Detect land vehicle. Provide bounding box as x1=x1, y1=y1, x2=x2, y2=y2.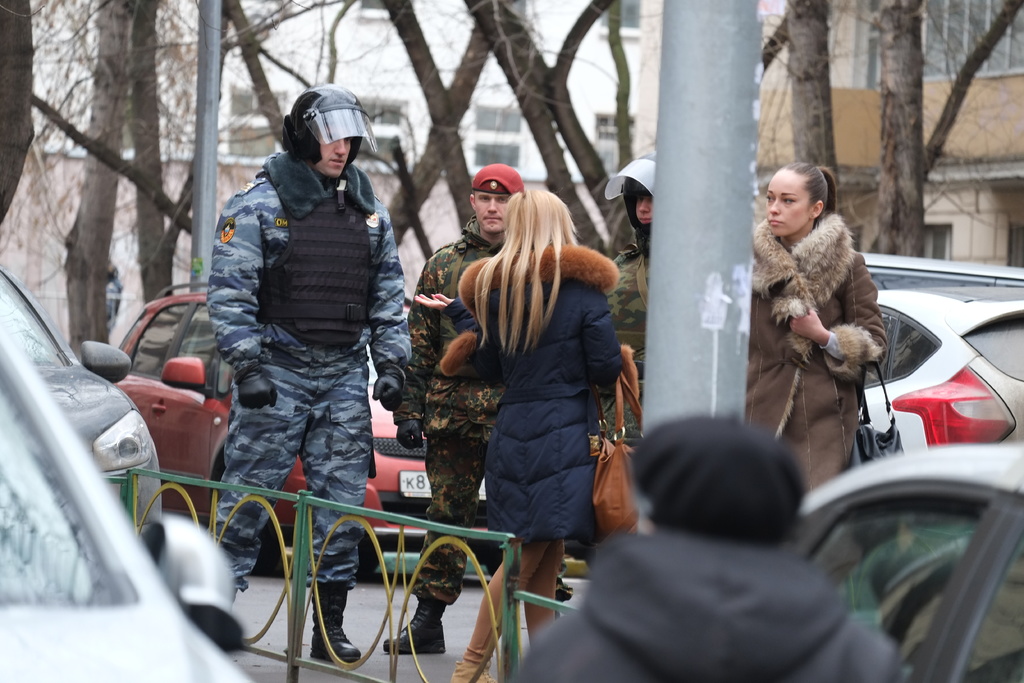
x1=795, y1=441, x2=1023, y2=682.
